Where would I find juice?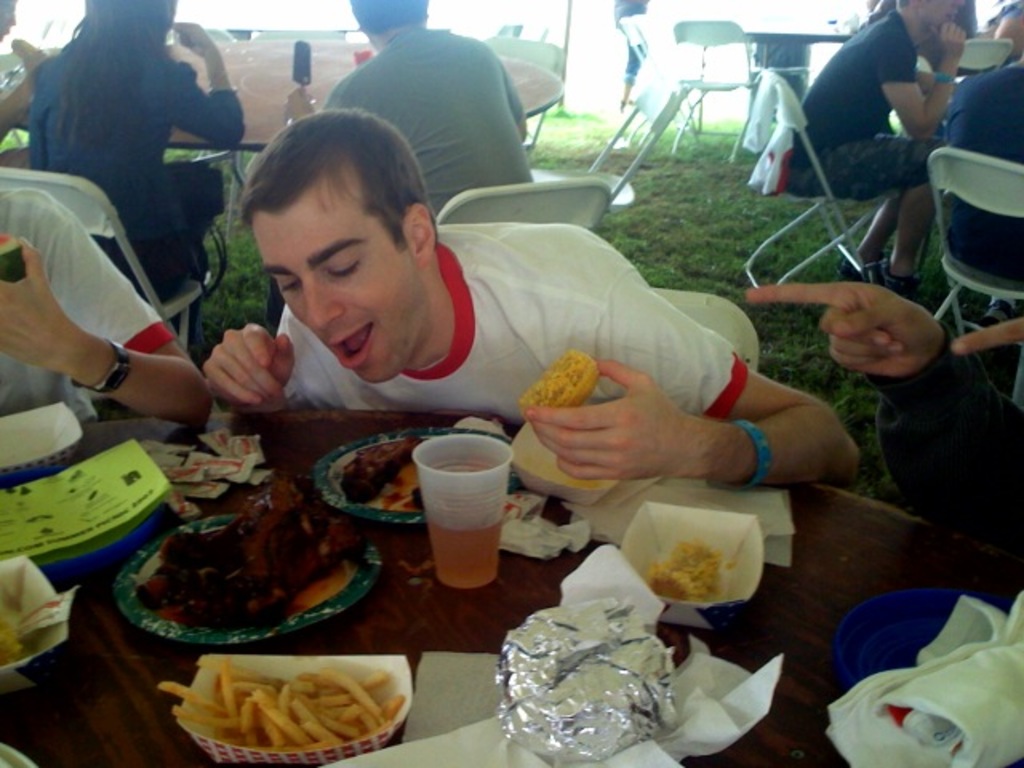
At BBox(400, 443, 509, 592).
